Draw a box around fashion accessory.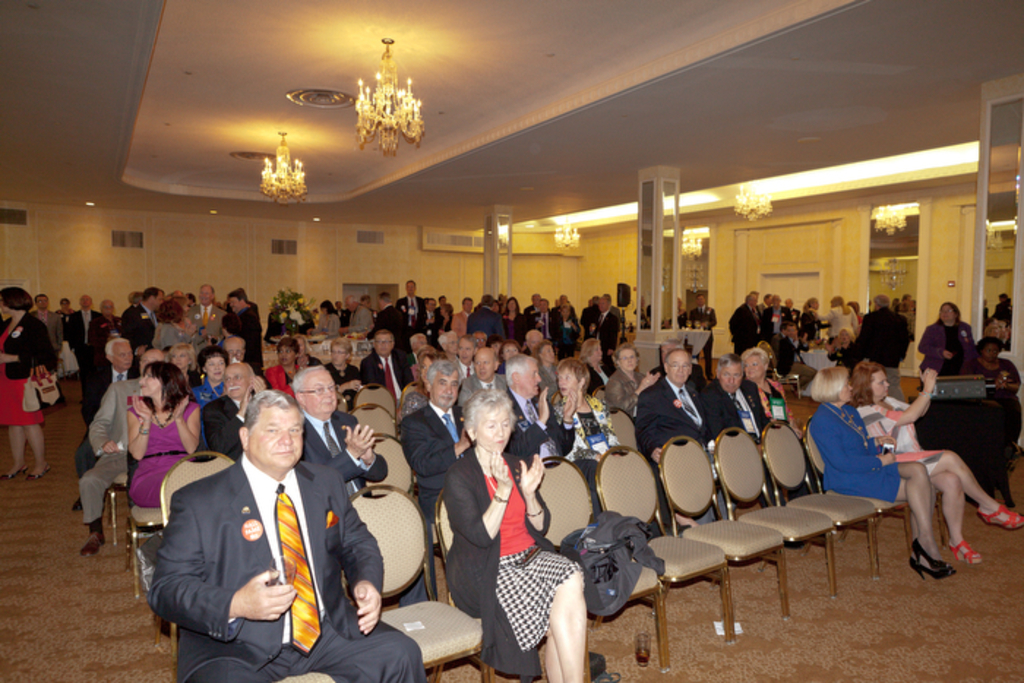
(31,462,50,478).
